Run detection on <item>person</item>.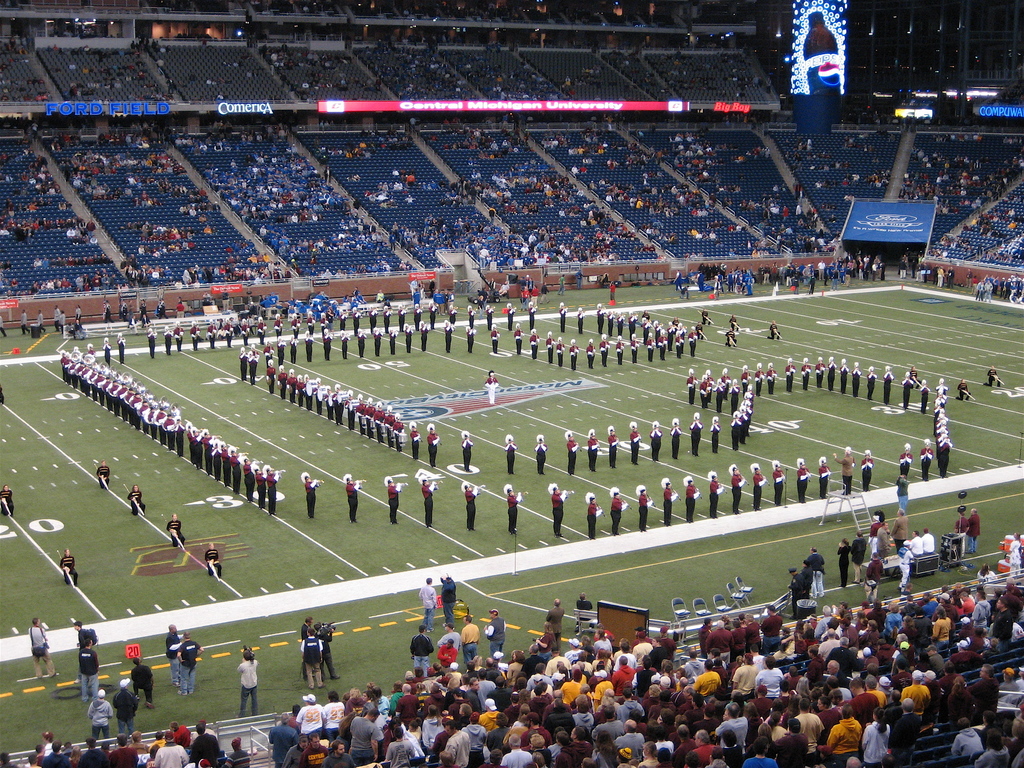
Result: l=289, t=333, r=298, b=364.
